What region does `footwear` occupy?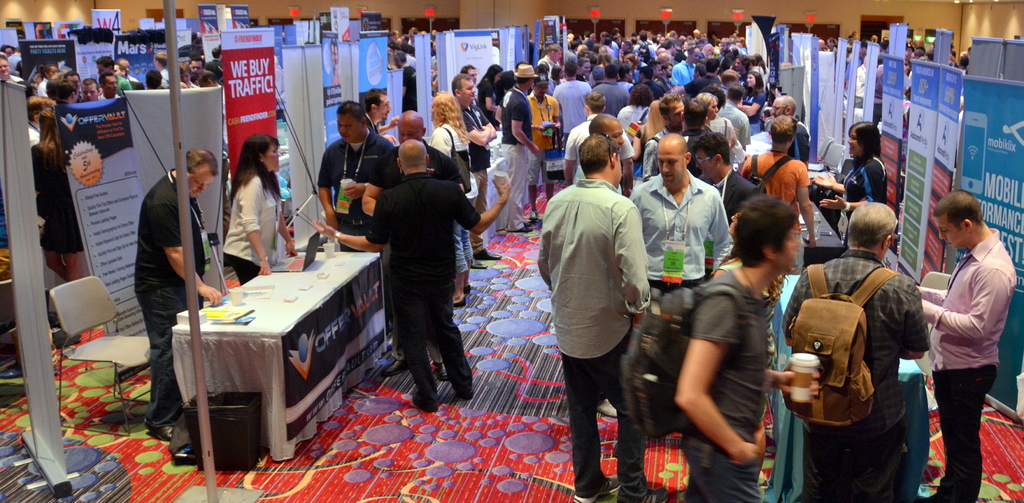
{"left": 517, "top": 222, "right": 529, "bottom": 232}.
